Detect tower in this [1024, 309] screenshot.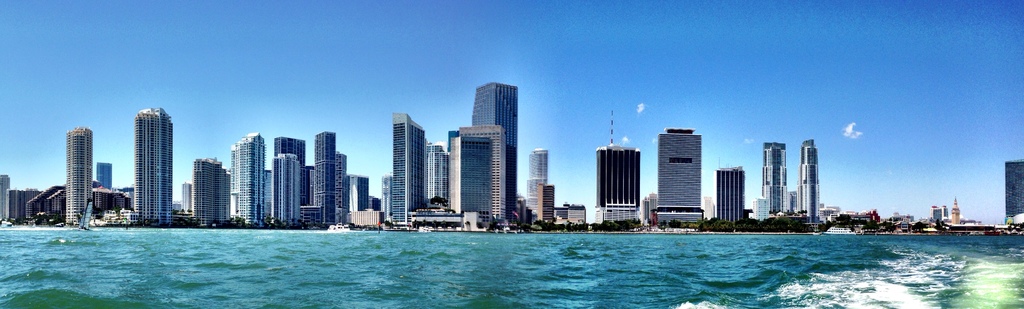
Detection: bbox=[67, 128, 90, 219].
